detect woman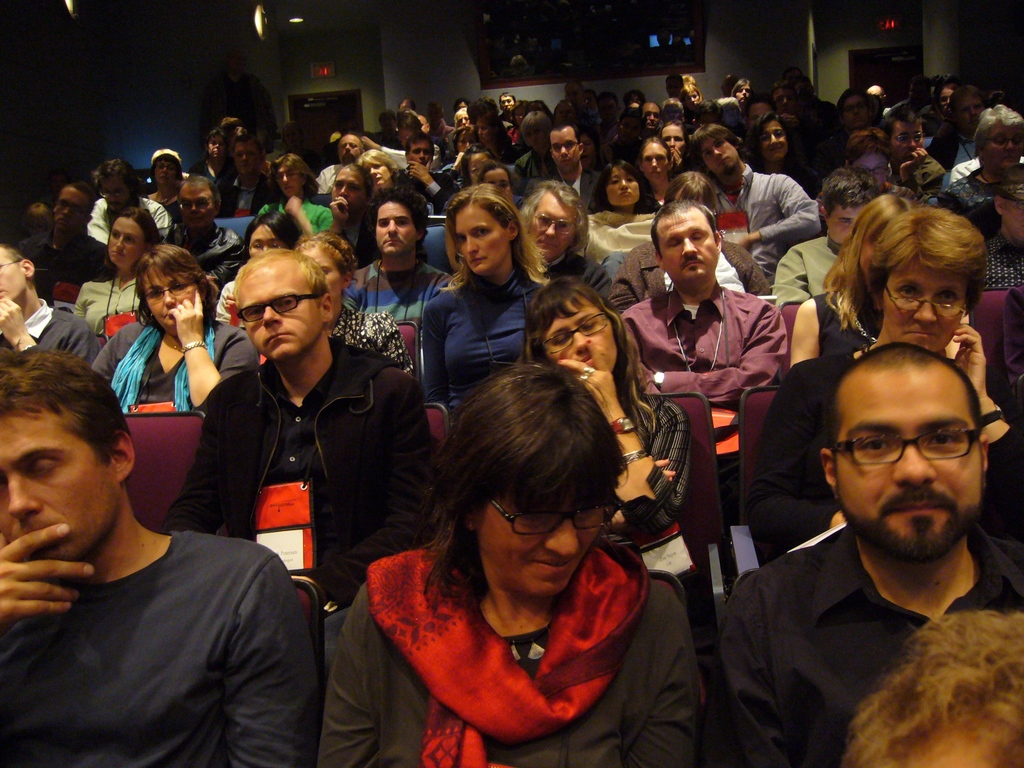
143 150 191 204
